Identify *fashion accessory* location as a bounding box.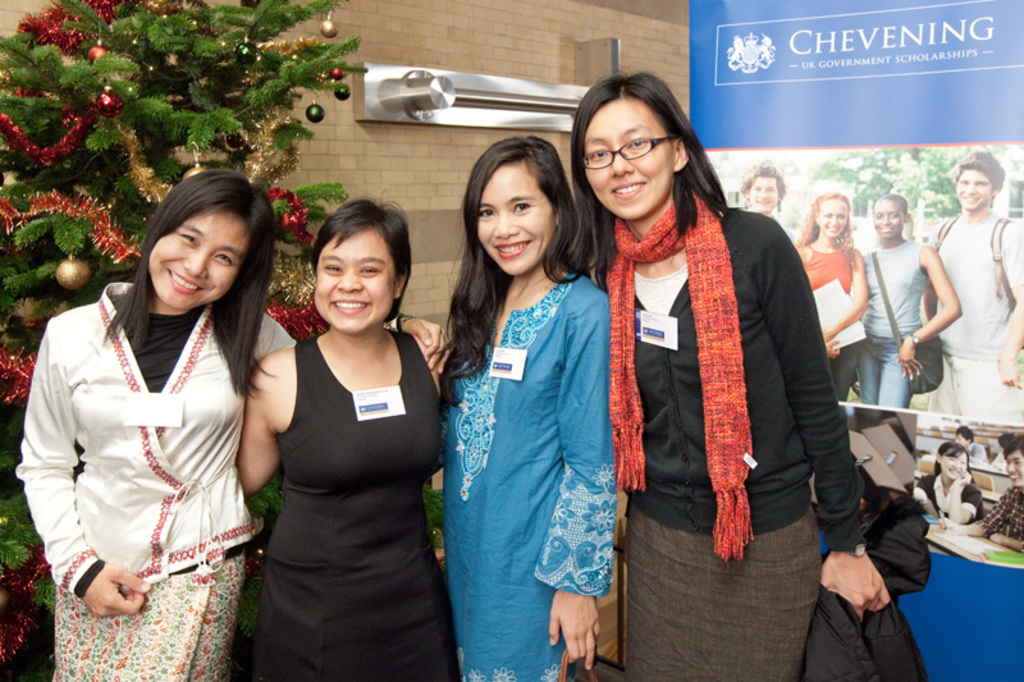
872 252 948 395.
